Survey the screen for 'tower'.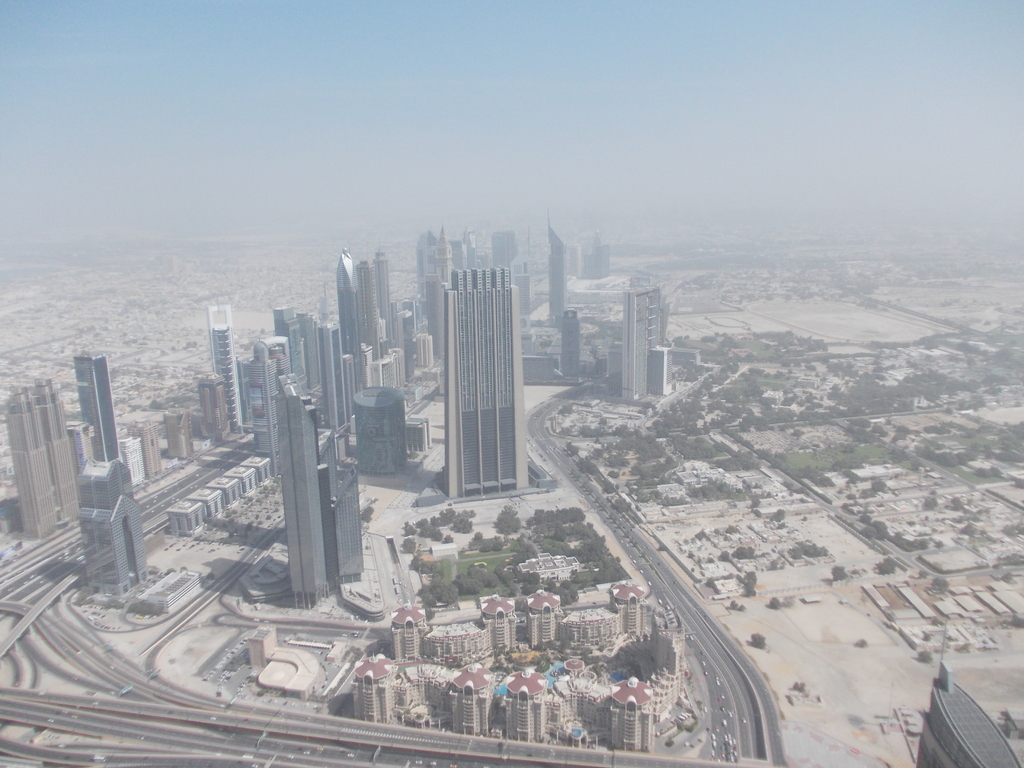
Survey found: locate(361, 264, 388, 395).
